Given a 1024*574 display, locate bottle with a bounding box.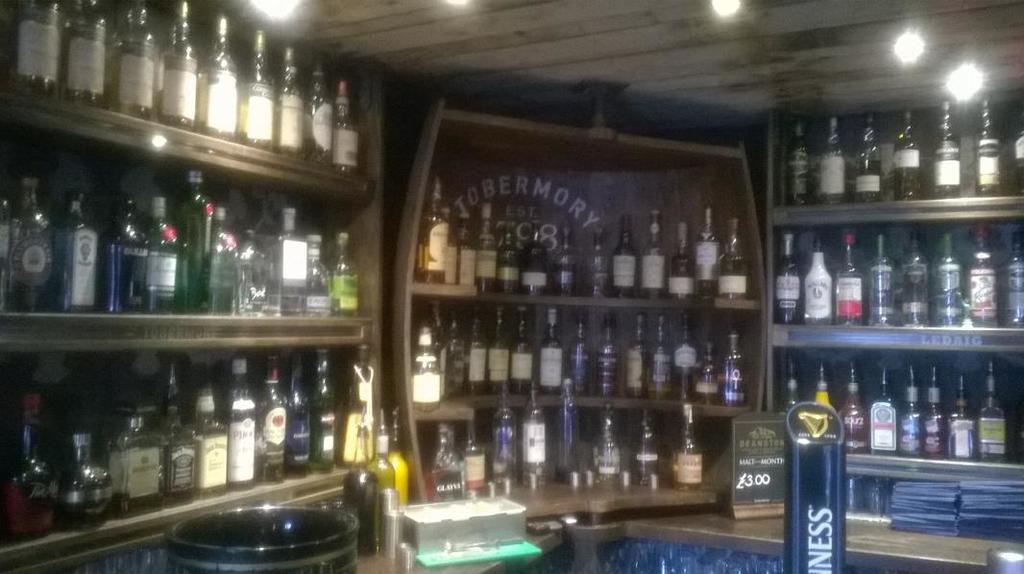
Located: (x1=631, y1=315, x2=646, y2=397).
